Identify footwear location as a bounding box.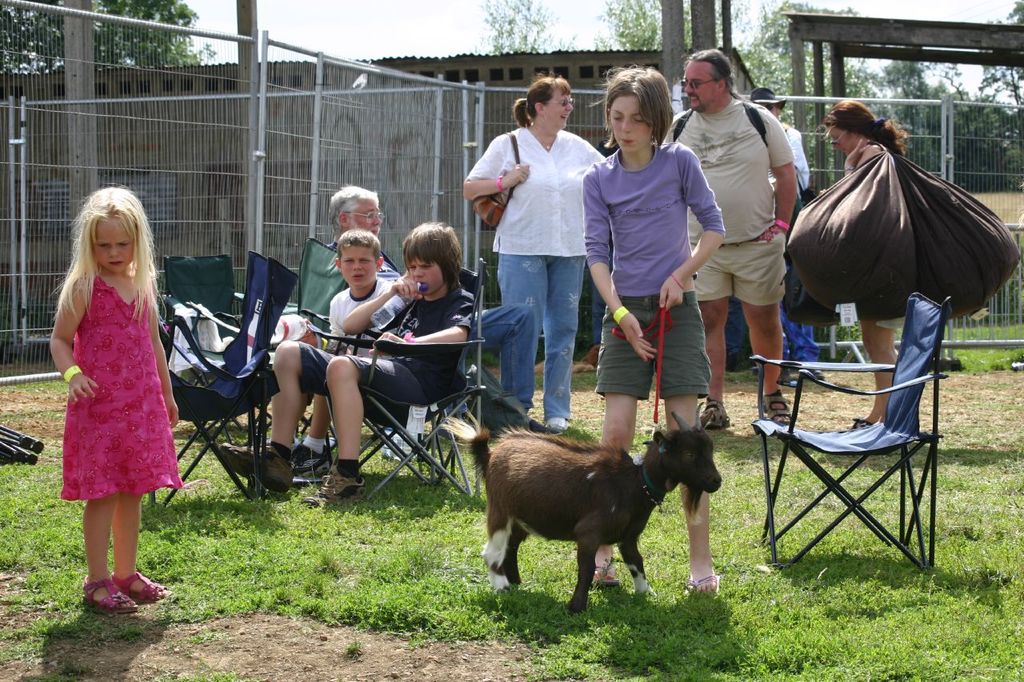
locate(694, 401, 732, 434).
